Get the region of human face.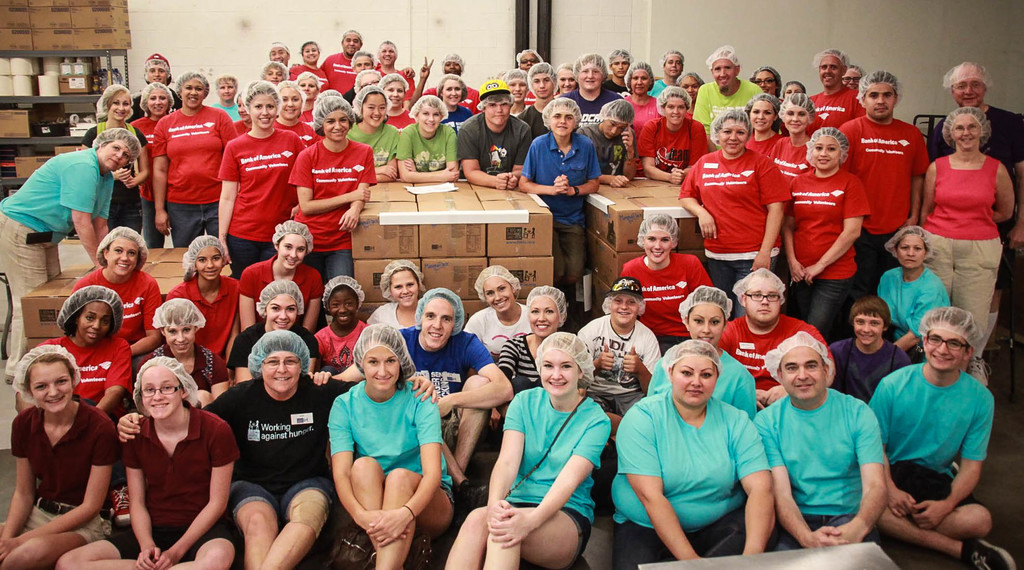
x1=716, y1=113, x2=744, y2=152.
